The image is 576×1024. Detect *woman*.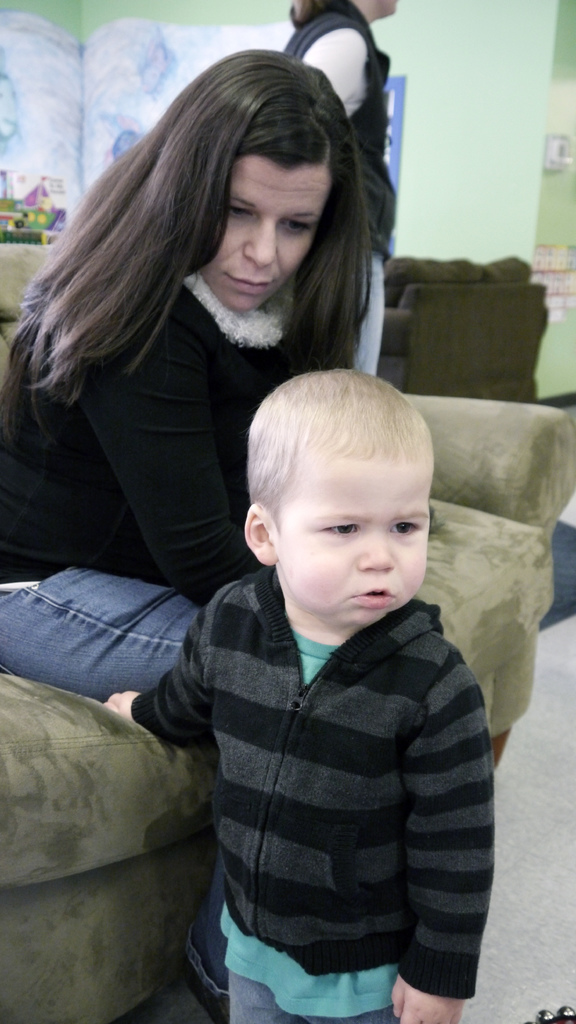
Detection: 22, 65, 386, 572.
